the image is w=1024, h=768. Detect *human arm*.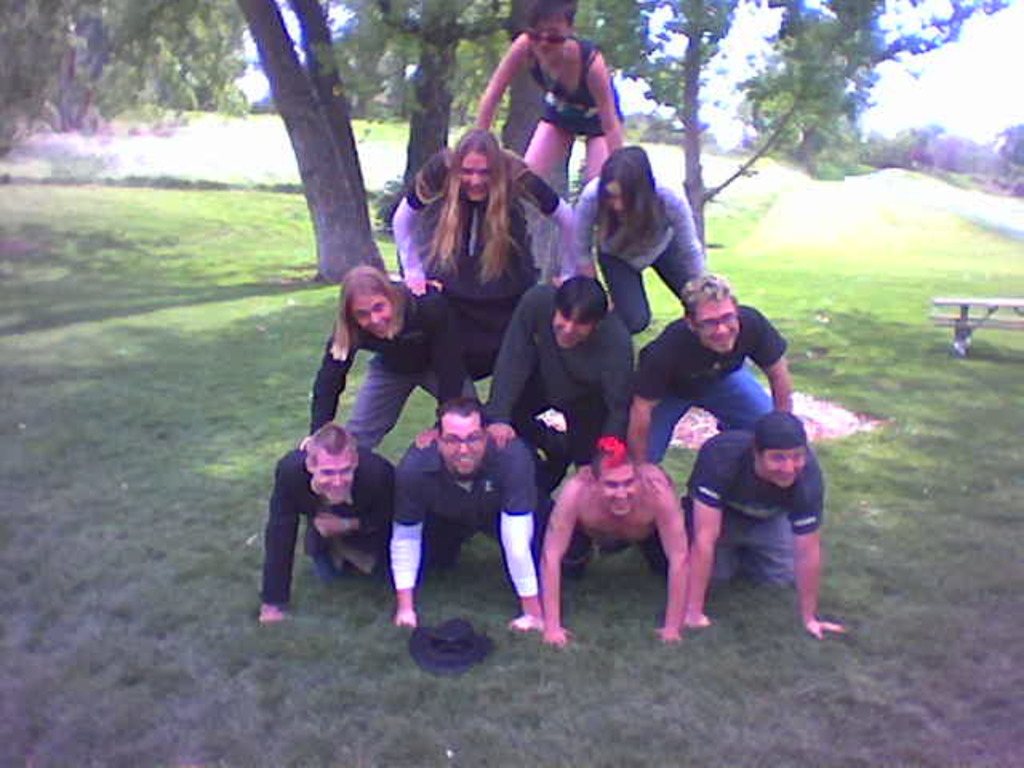
Detection: rect(299, 318, 357, 451).
